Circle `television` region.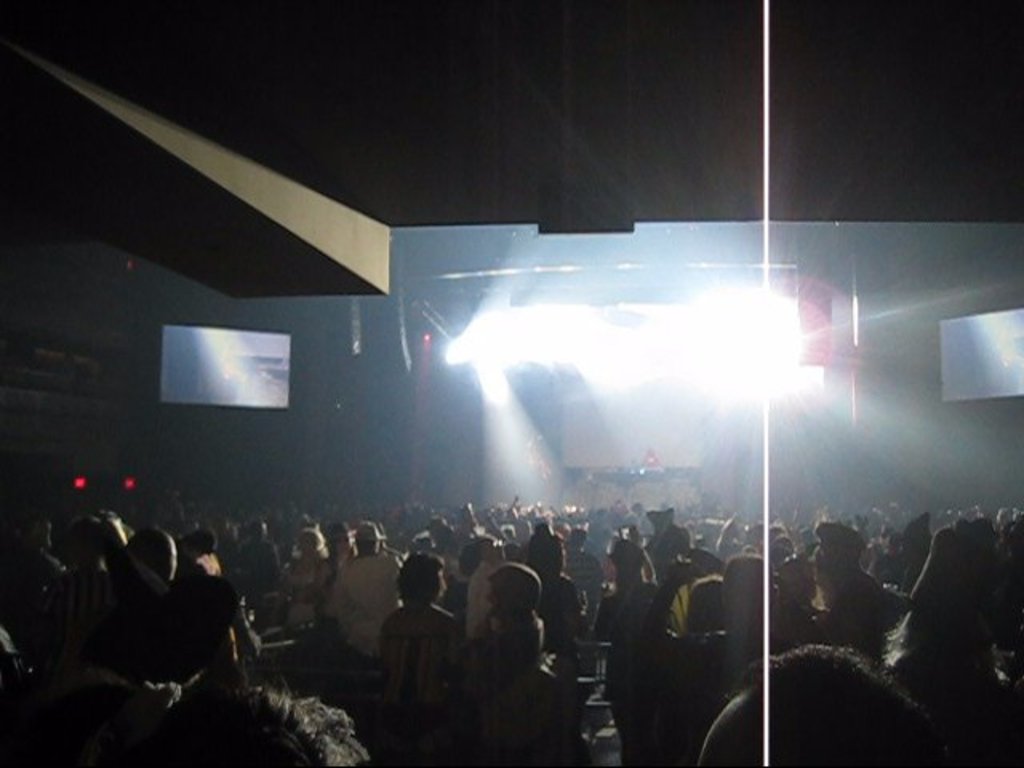
Region: pyautogui.locateOnScreen(155, 325, 293, 411).
